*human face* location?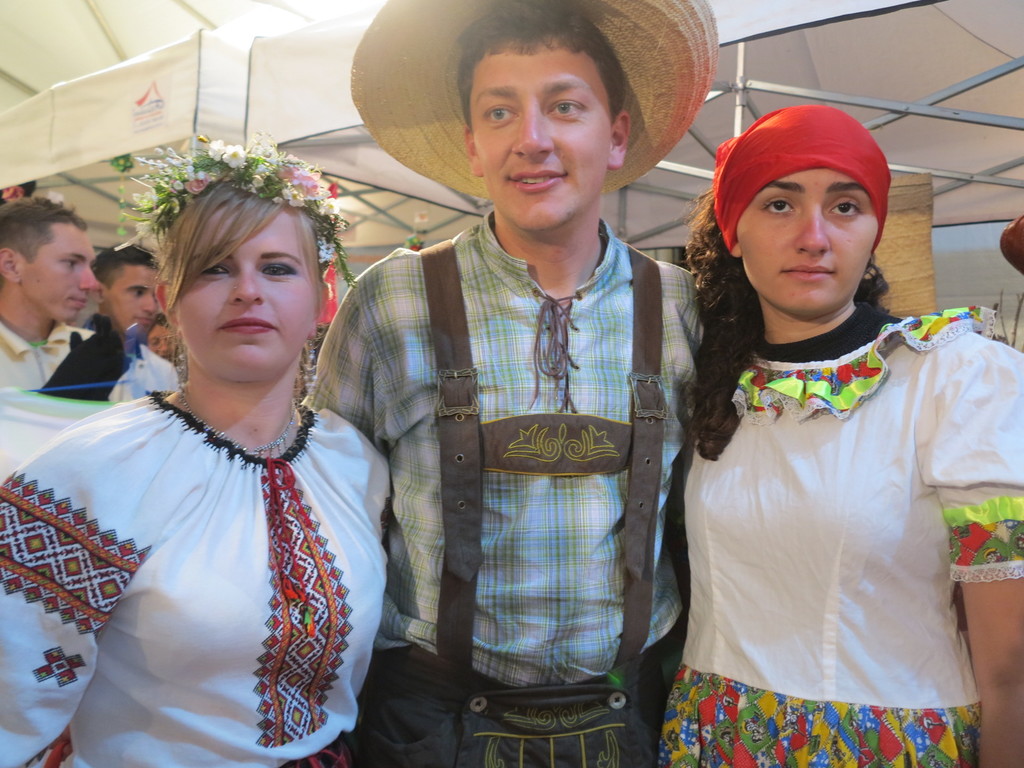
pyautogui.locateOnScreen(738, 171, 881, 316)
